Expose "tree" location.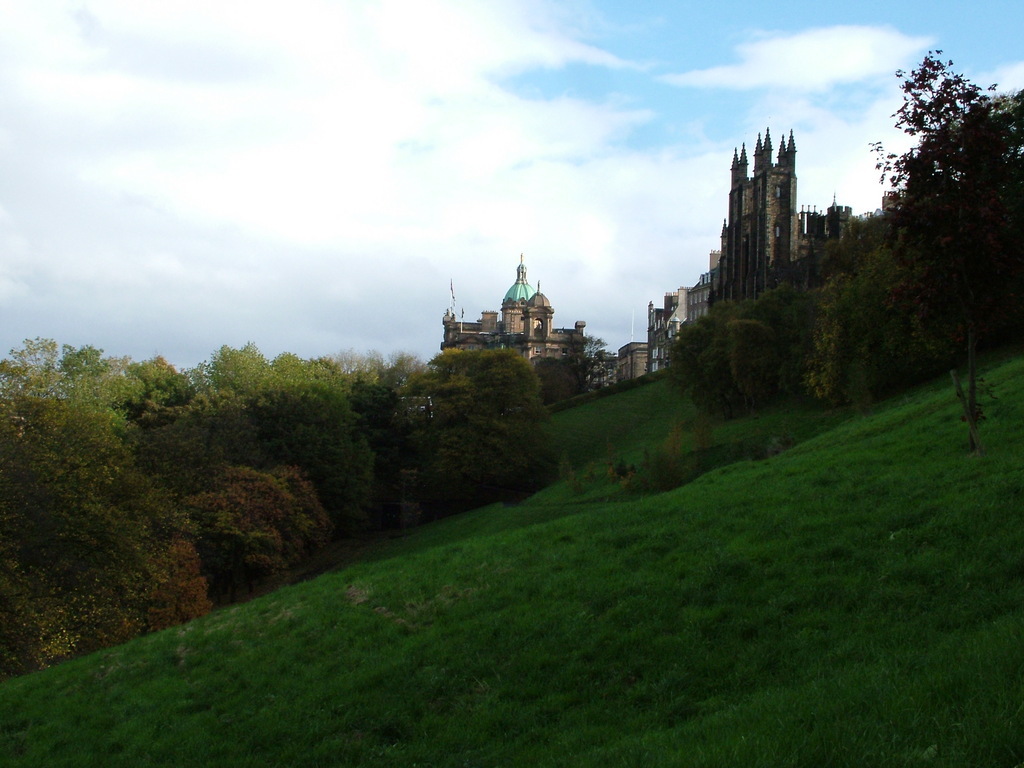
Exposed at [x1=559, y1=332, x2=615, y2=391].
